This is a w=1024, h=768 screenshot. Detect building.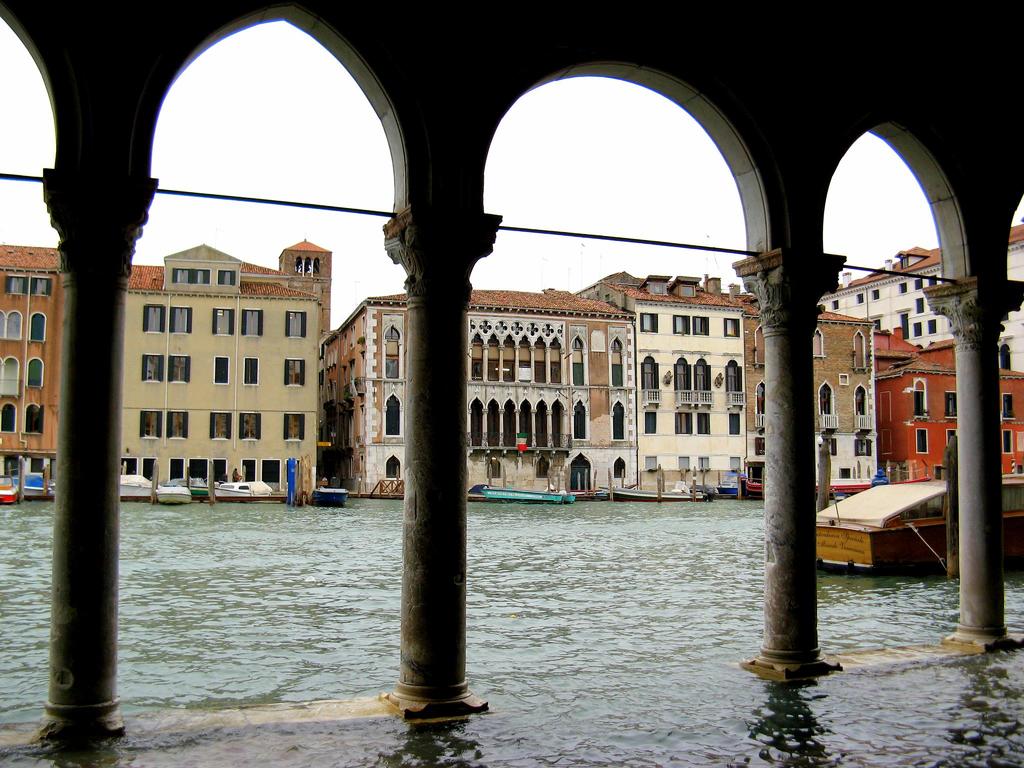
[118,246,321,486].
